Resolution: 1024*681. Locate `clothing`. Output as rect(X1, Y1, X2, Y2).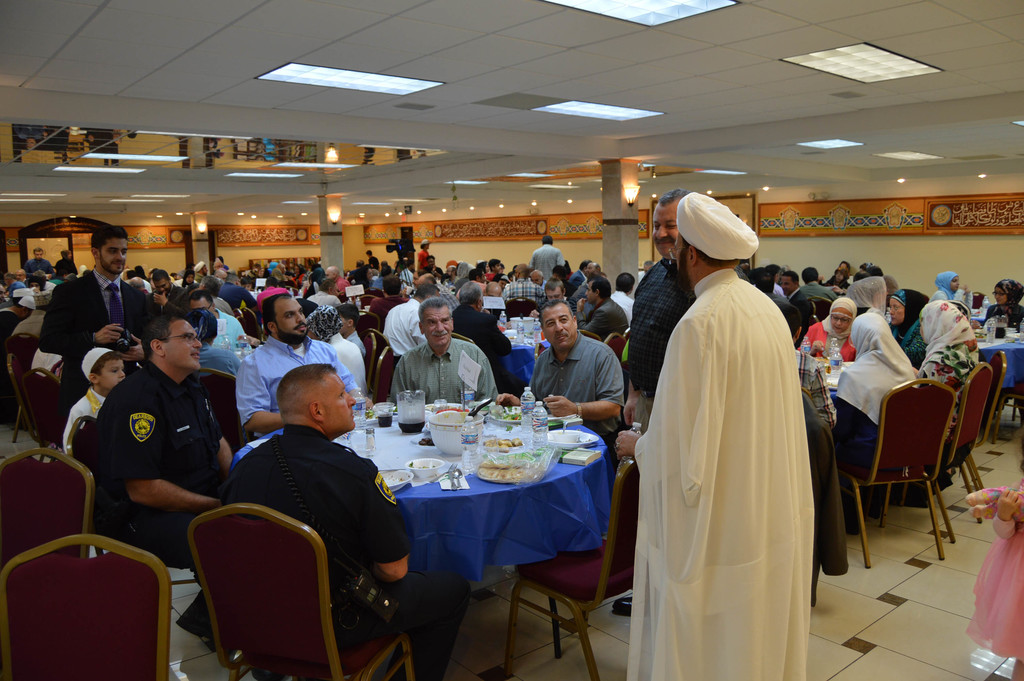
rect(388, 337, 494, 402).
